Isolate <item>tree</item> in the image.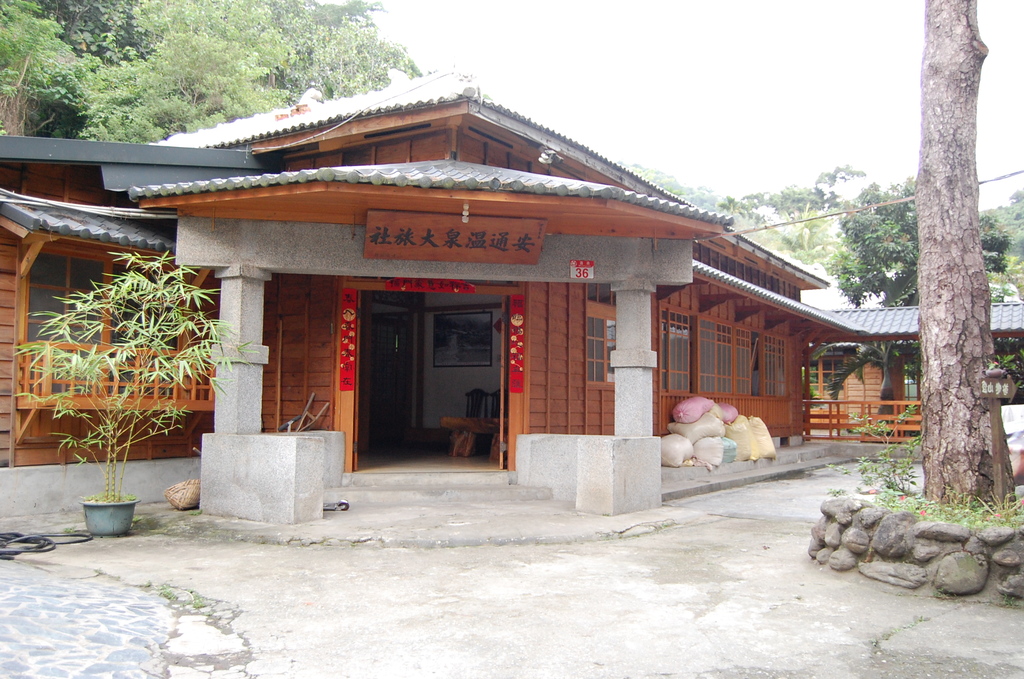
Isolated region: bbox=[721, 165, 867, 256].
